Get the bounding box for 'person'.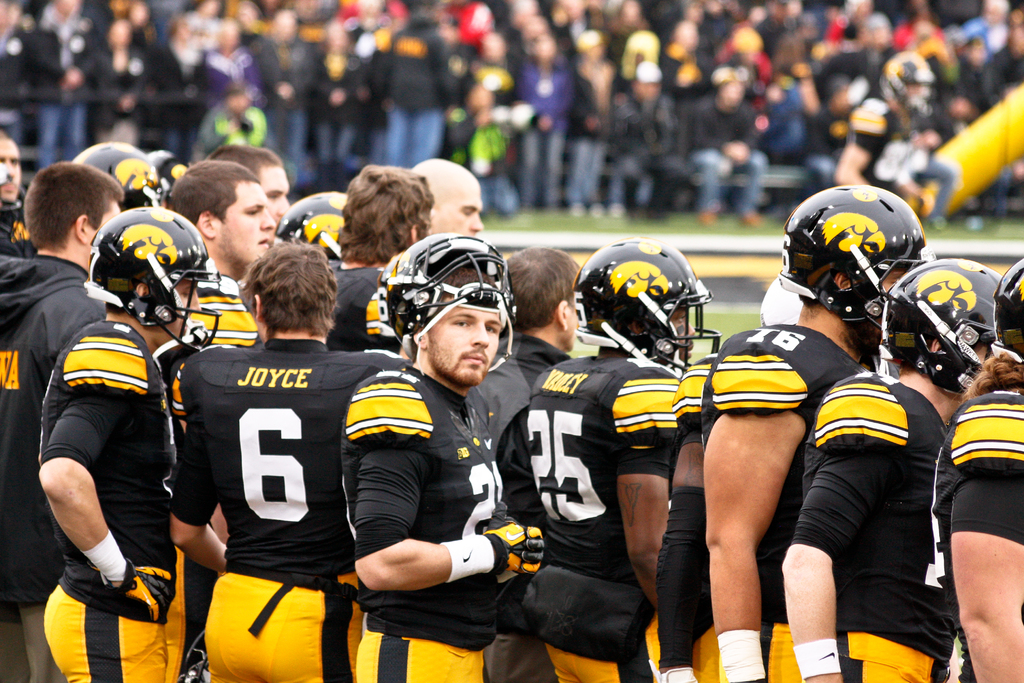
Rect(26, 215, 193, 679).
